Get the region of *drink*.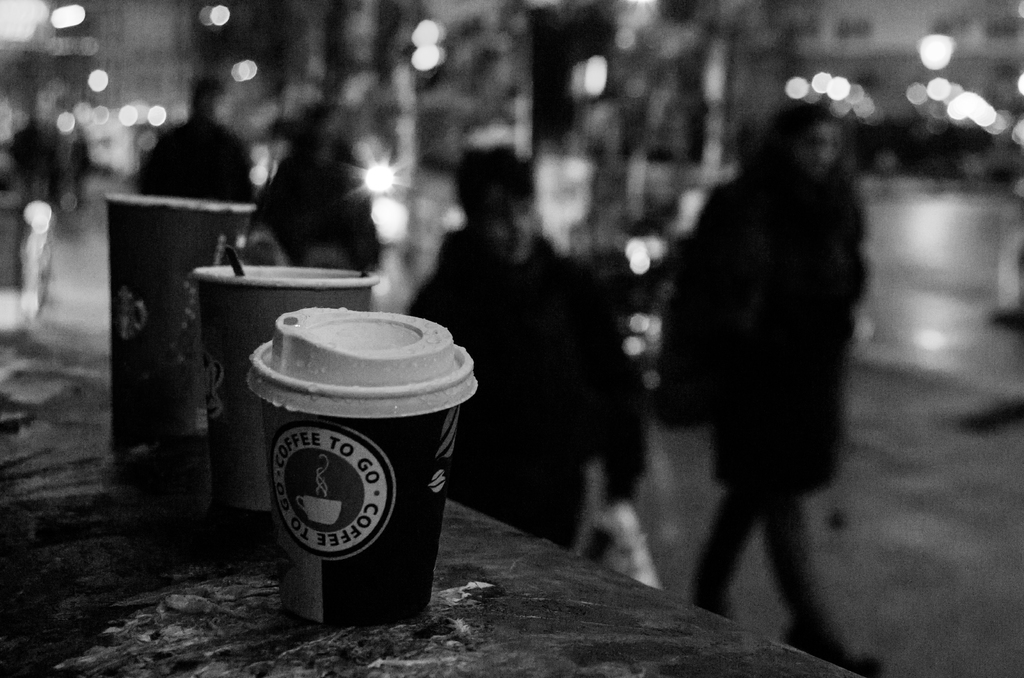
<box>262,319,461,658</box>.
